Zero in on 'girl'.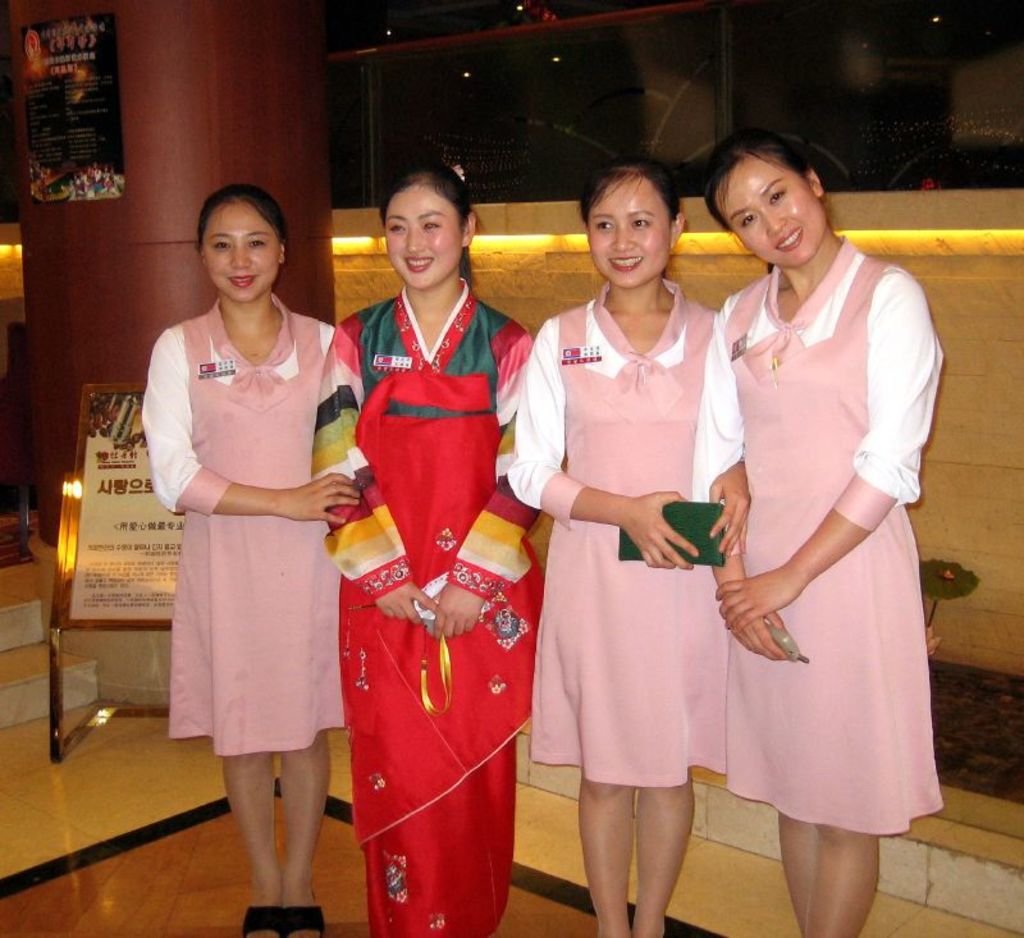
Zeroed in: <region>707, 125, 950, 937</region>.
